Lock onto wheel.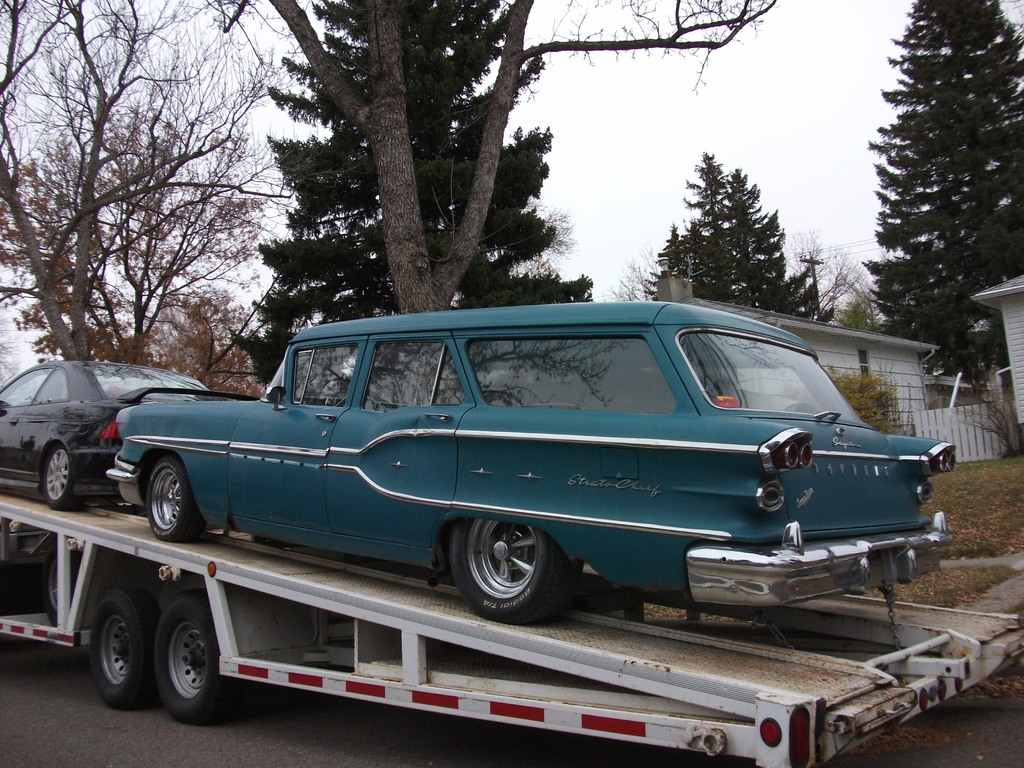
Locked: {"x1": 444, "y1": 509, "x2": 579, "y2": 626}.
